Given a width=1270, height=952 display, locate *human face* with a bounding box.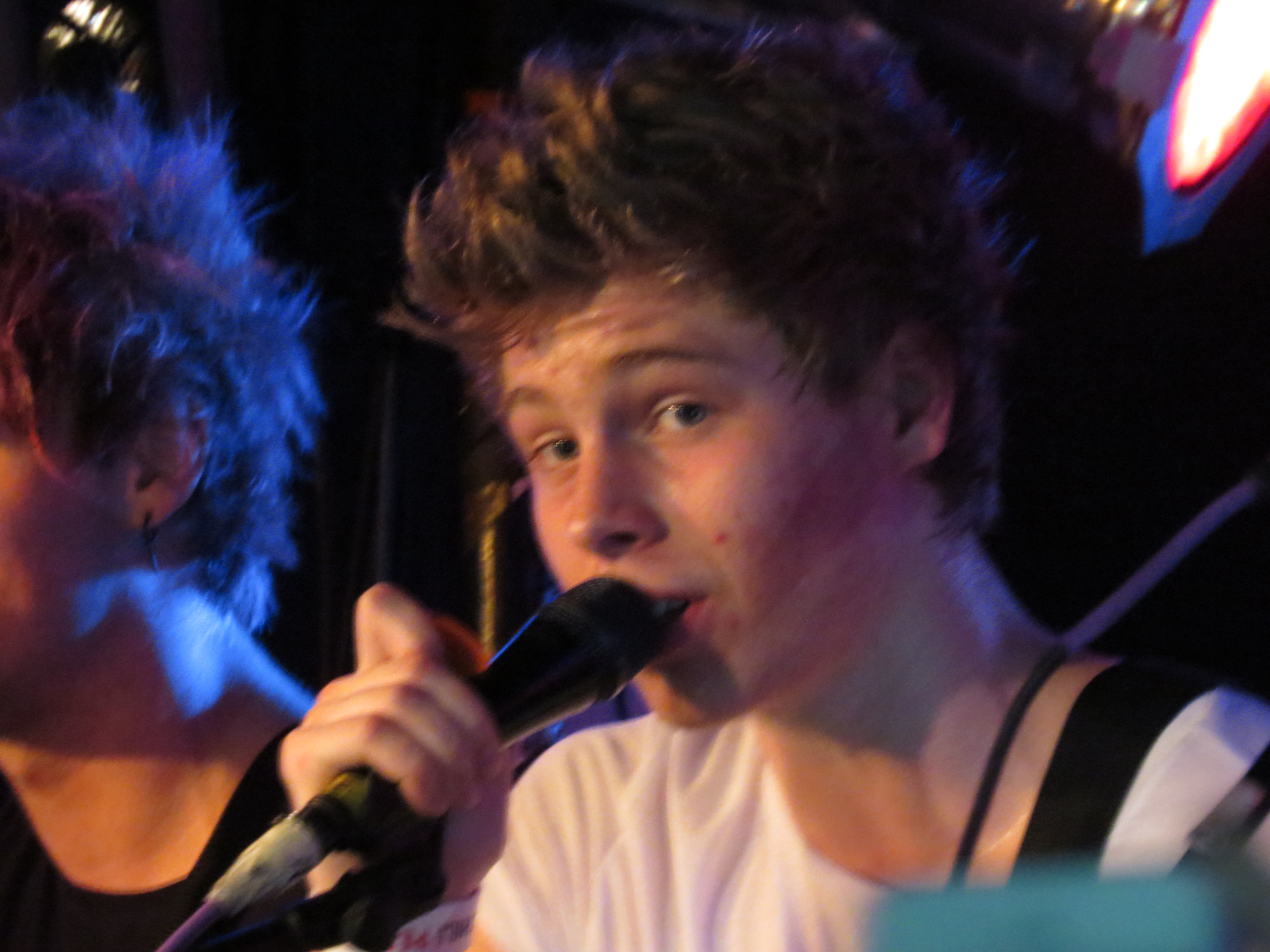
Located: rect(0, 113, 40, 220).
